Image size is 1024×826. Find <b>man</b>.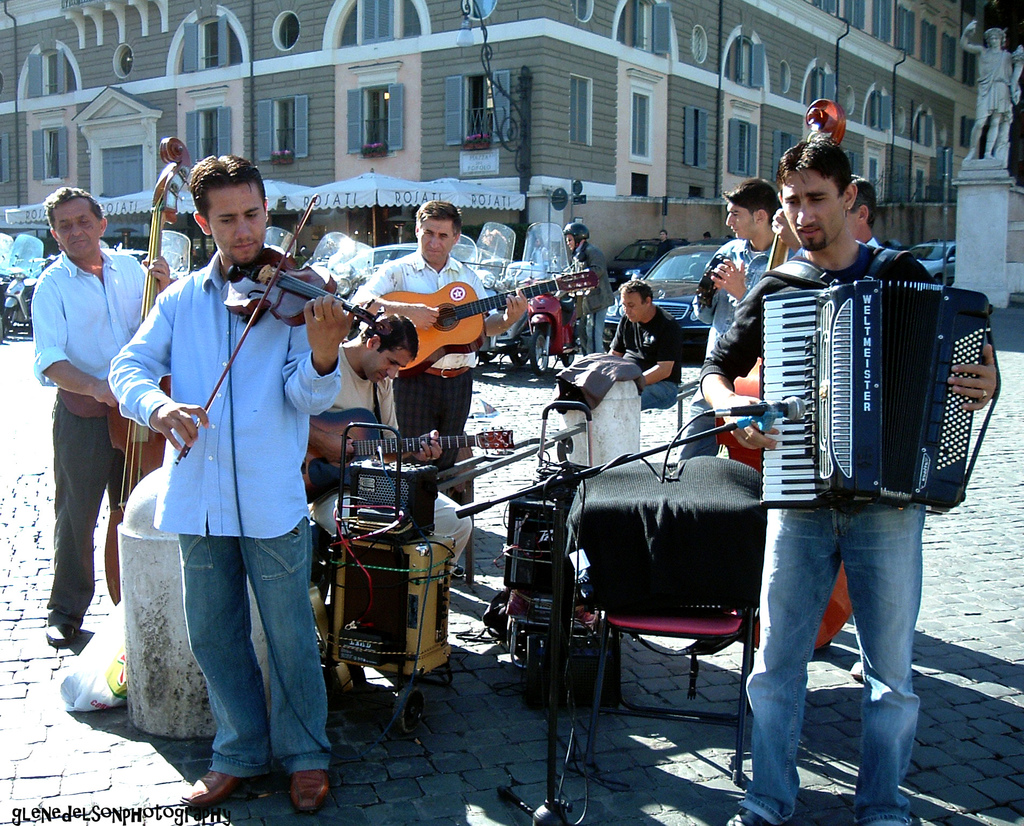
<box>308,313,474,578</box>.
